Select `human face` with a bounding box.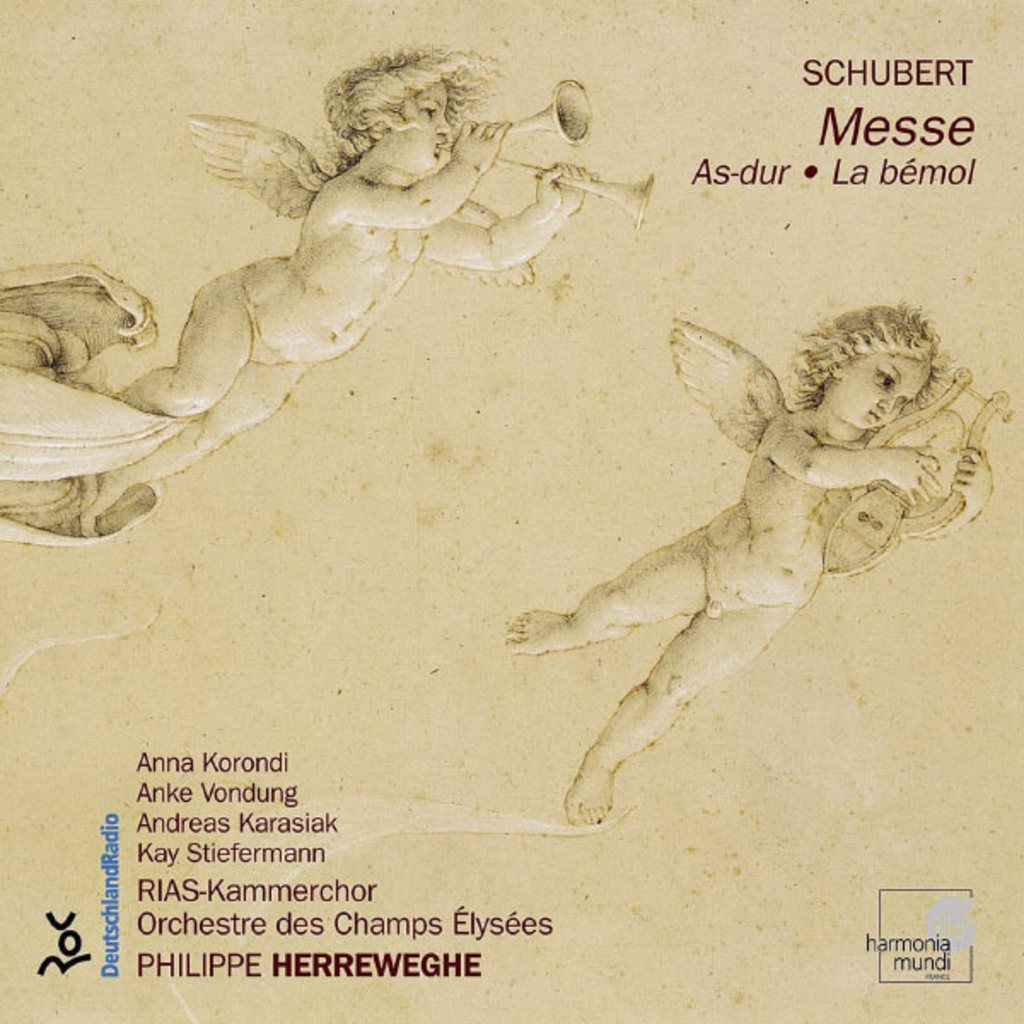
pyautogui.locateOnScreen(829, 352, 932, 428).
